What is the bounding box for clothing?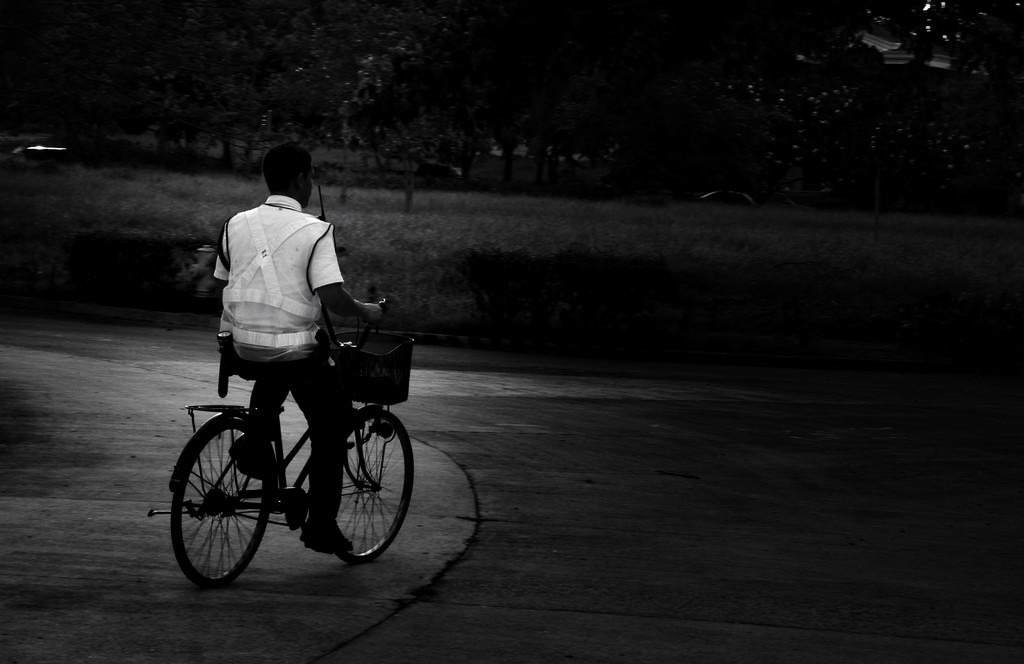
crop(191, 177, 366, 405).
